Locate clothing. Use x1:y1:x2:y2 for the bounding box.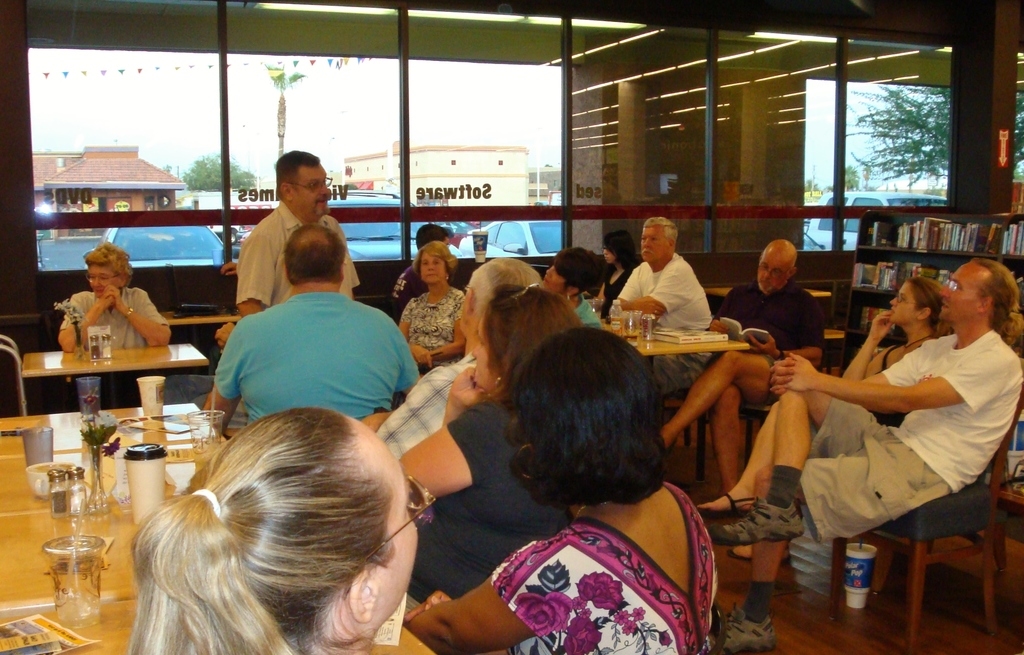
490:481:719:654.
